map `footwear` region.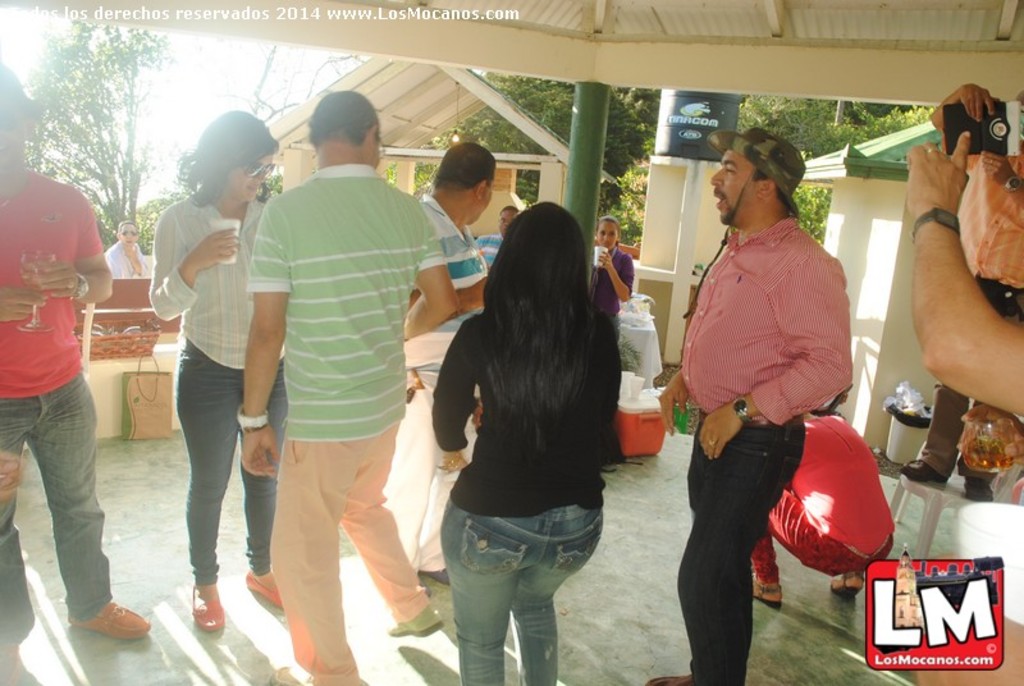
Mapped to (x1=187, y1=584, x2=223, y2=632).
